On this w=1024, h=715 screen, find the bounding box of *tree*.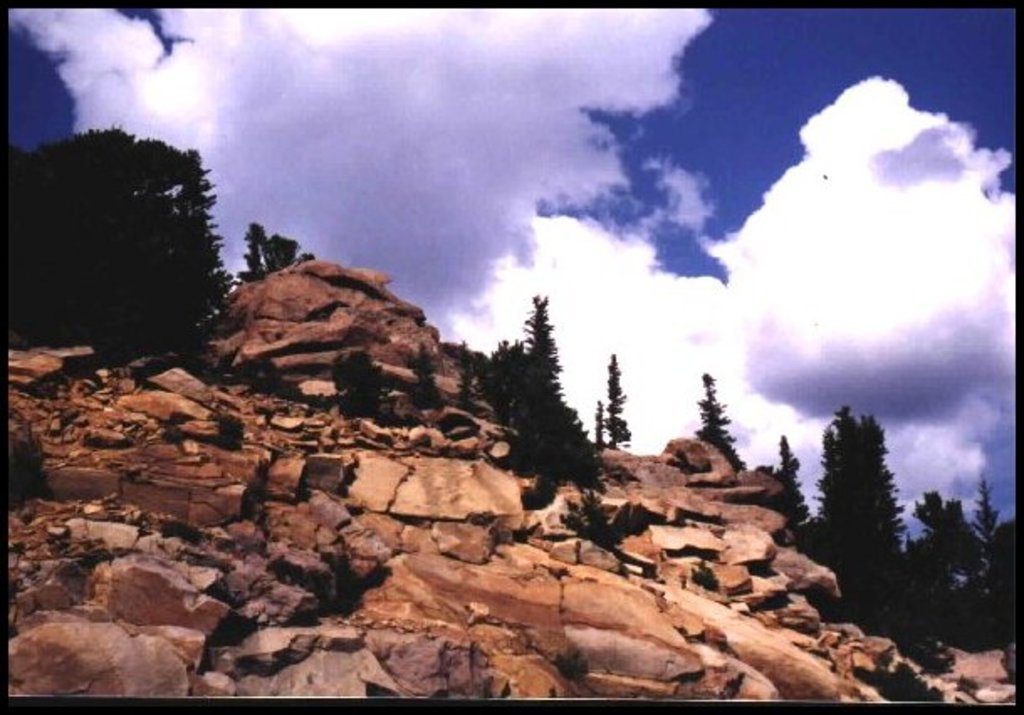
Bounding box: 593,358,635,455.
